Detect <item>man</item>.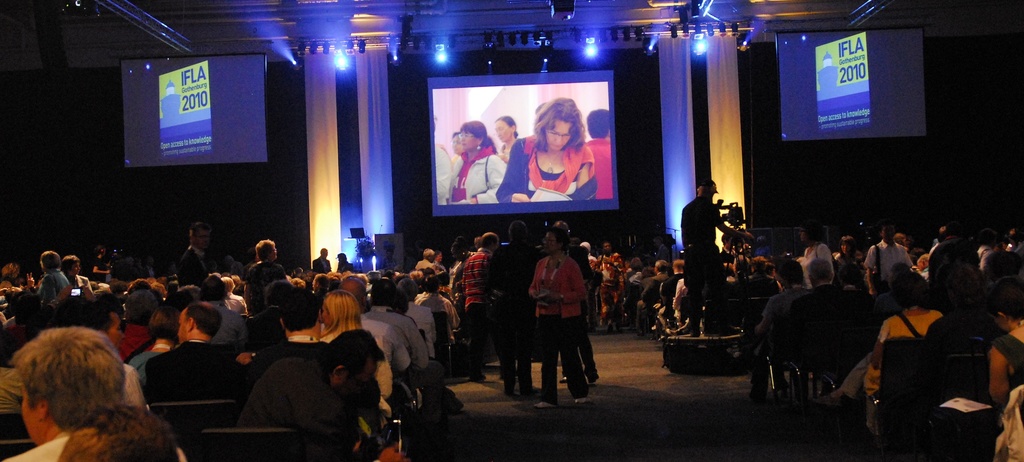
Detected at [x1=487, y1=222, x2=541, y2=405].
